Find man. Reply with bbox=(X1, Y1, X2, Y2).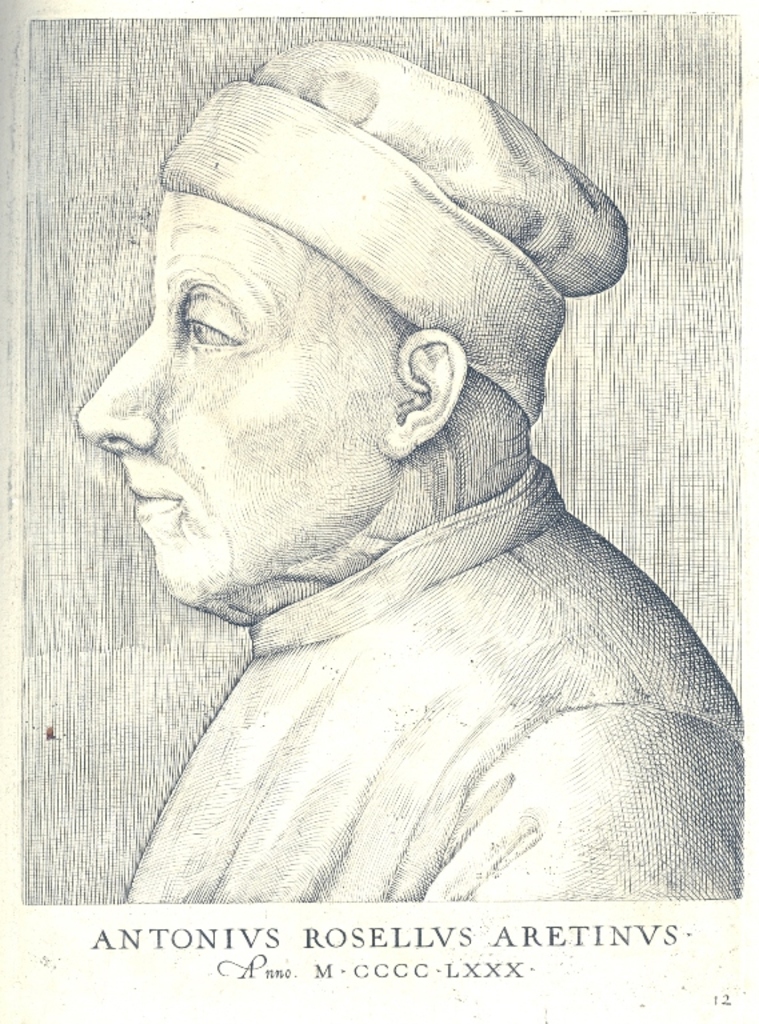
bbox=(37, 0, 751, 944).
